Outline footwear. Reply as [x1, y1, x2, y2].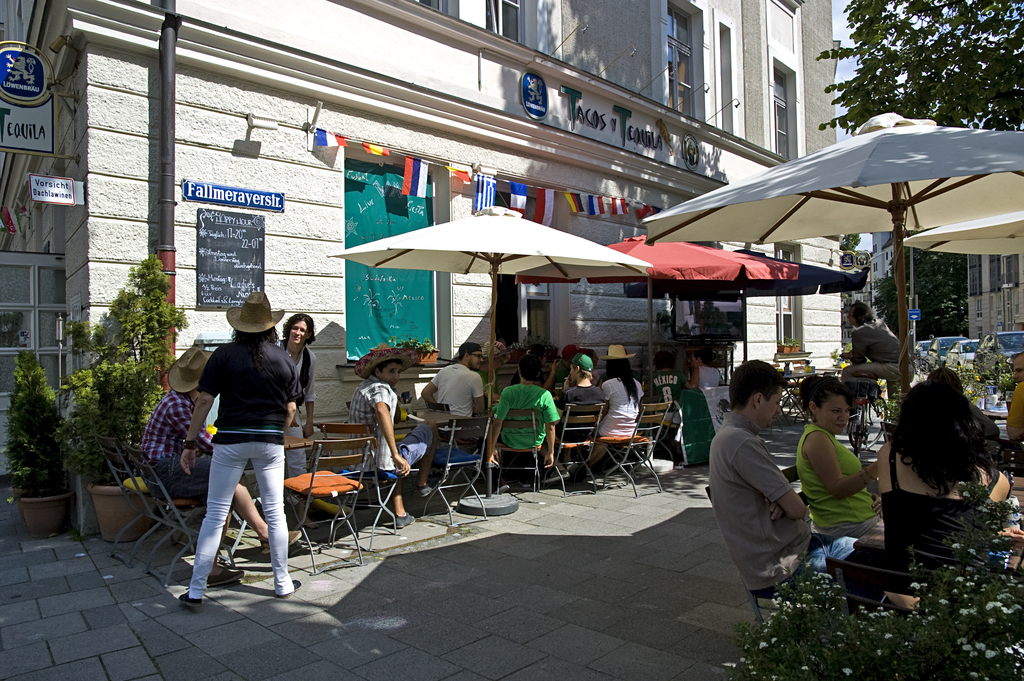
[417, 482, 435, 496].
